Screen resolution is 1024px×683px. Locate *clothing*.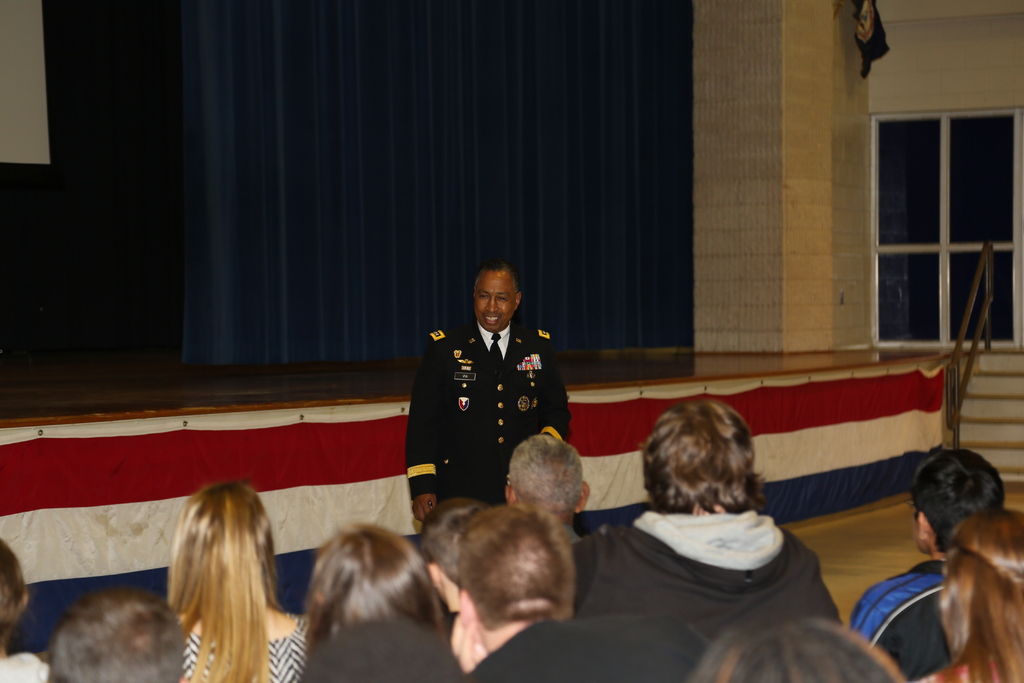
(x1=404, y1=317, x2=586, y2=534).
